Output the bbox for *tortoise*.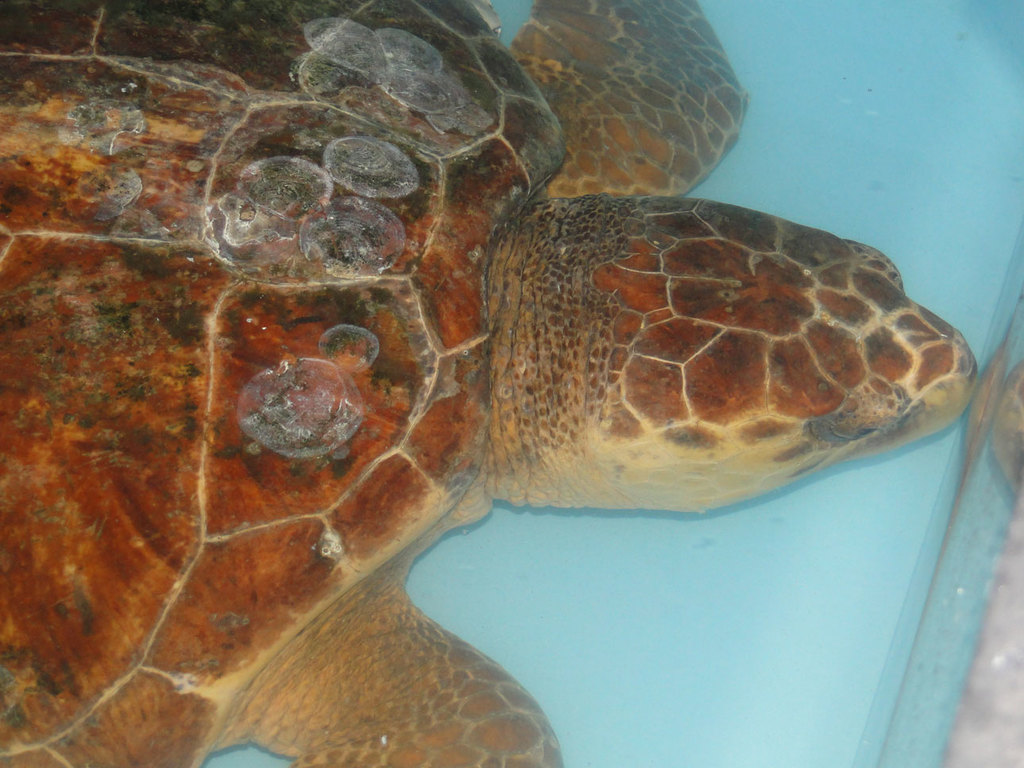
crop(0, 0, 982, 767).
